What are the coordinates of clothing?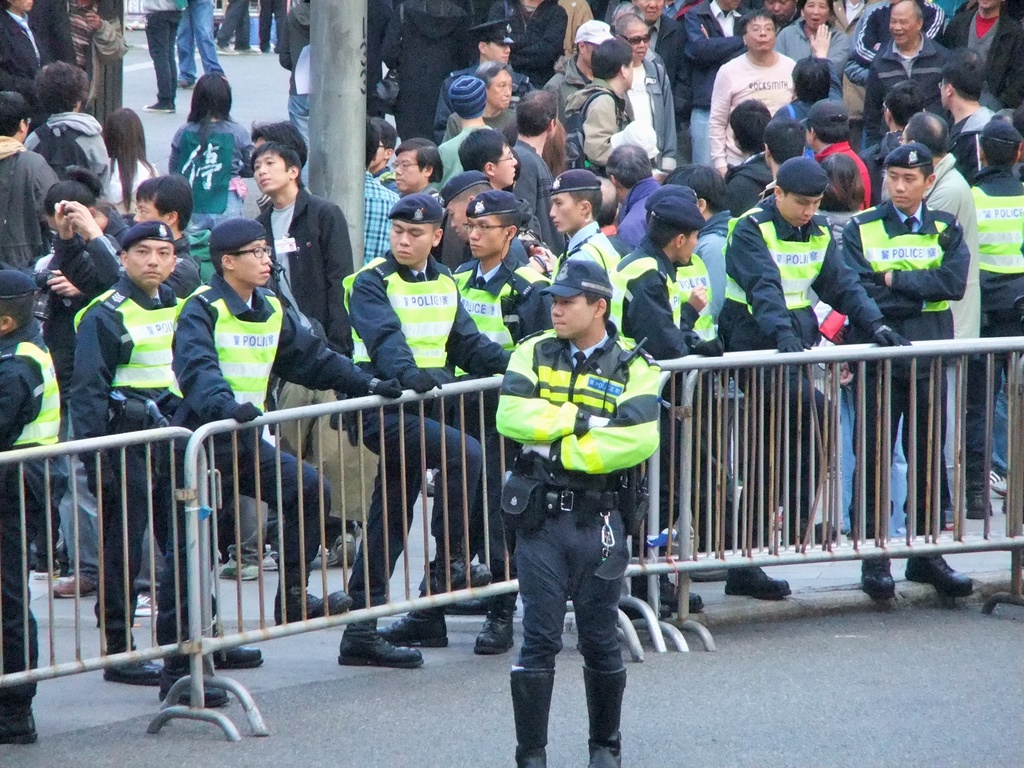
rect(100, 162, 156, 228).
